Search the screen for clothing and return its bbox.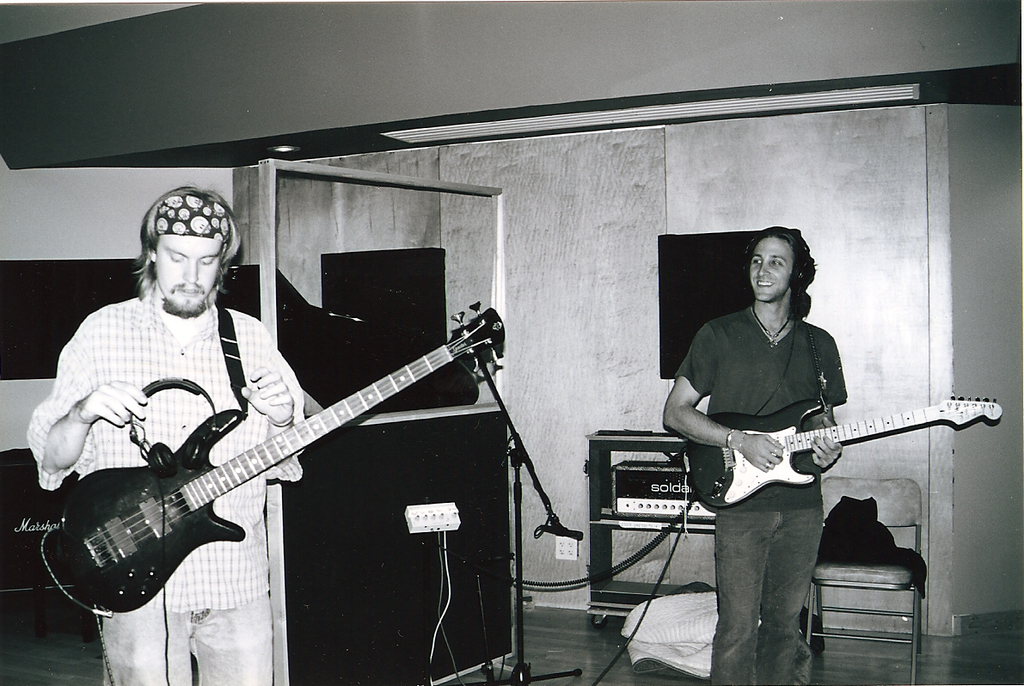
Found: locate(672, 301, 845, 685).
